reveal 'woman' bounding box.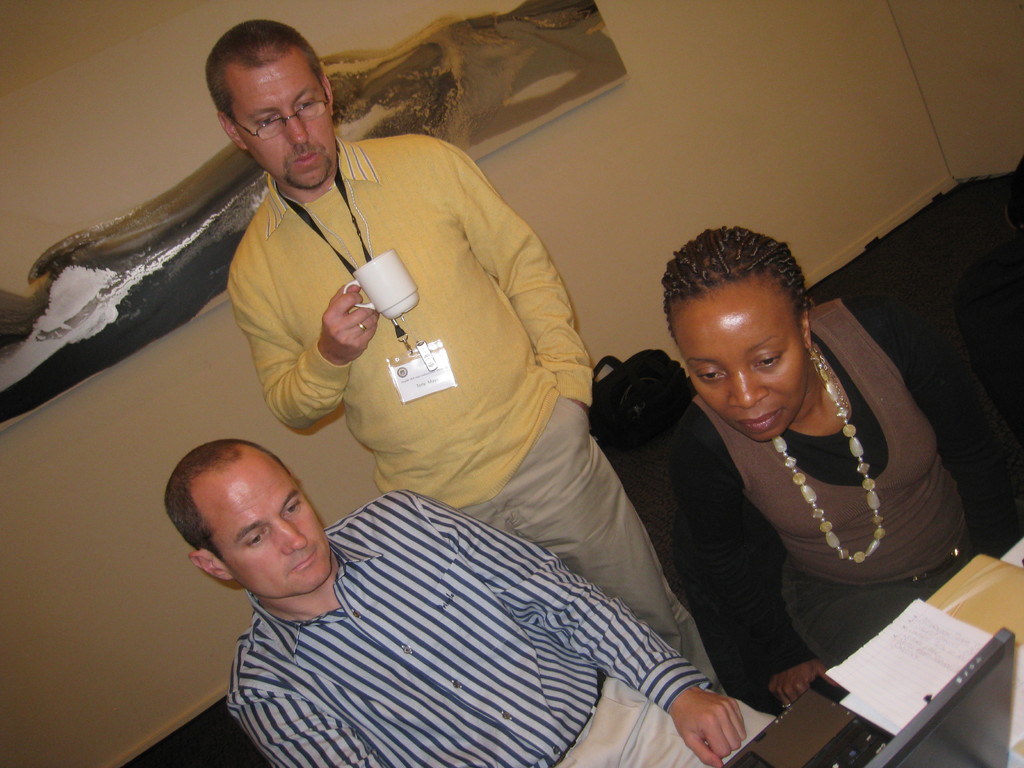
Revealed: [left=624, top=207, right=950, bottom=735].
